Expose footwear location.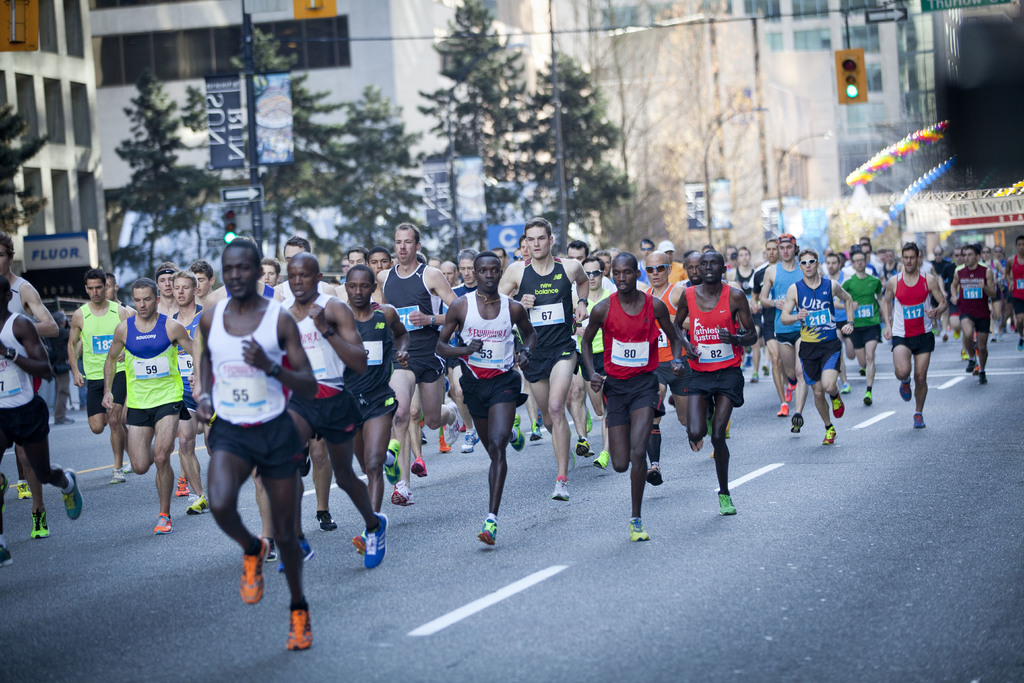
Exposed at 961, 352, 967, 363.
